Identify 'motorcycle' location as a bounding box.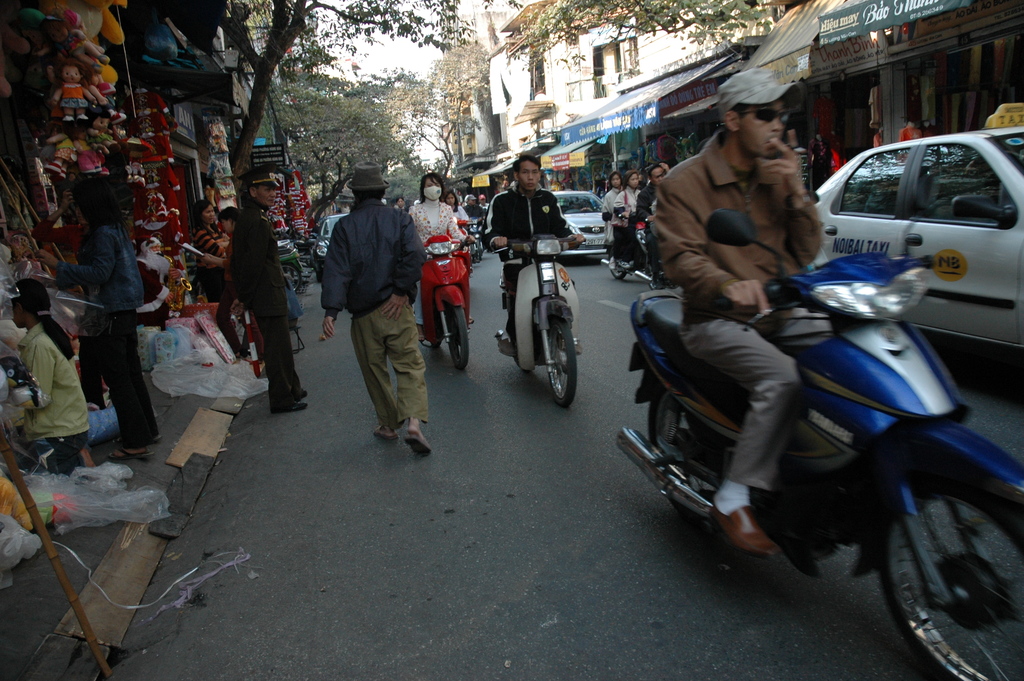
bbox=(409, 231, 467, 373).
